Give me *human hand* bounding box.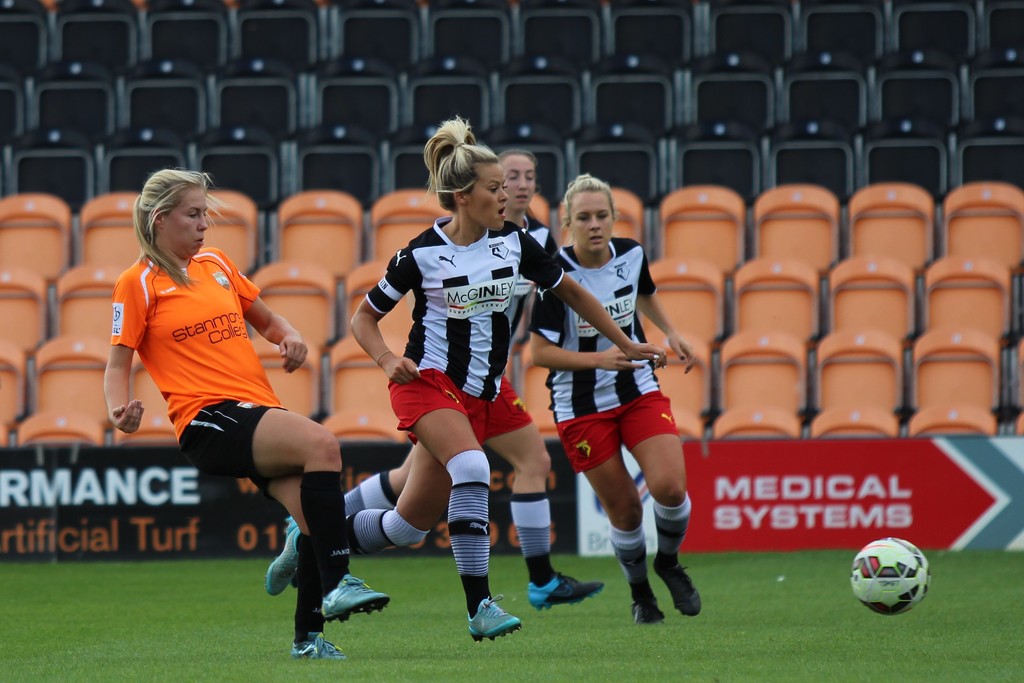
<bbox>668, 333, 700, 373</bbox>.
